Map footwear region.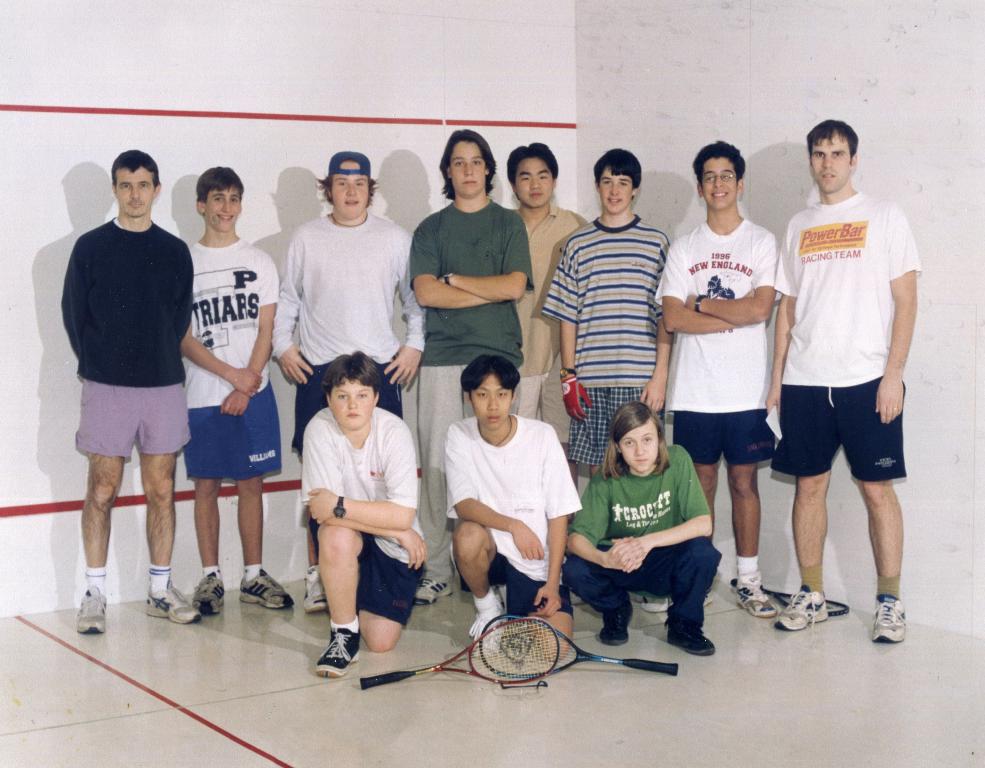
Mapped to 731:572:776:618.
